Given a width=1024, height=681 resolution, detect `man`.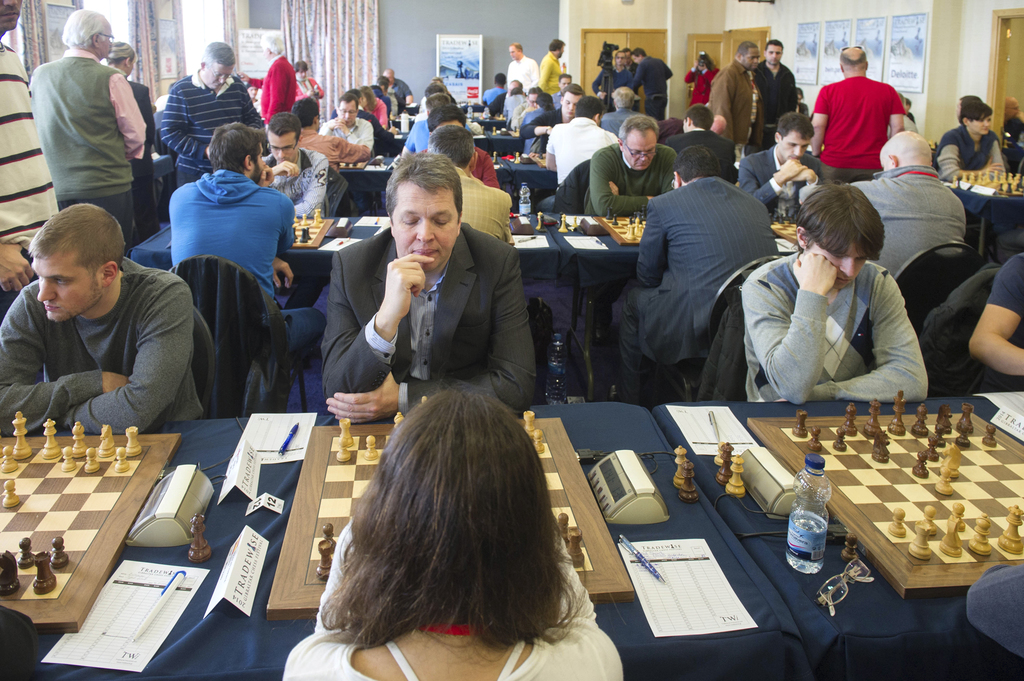
<region>620, 49, 641, 81</region>.
